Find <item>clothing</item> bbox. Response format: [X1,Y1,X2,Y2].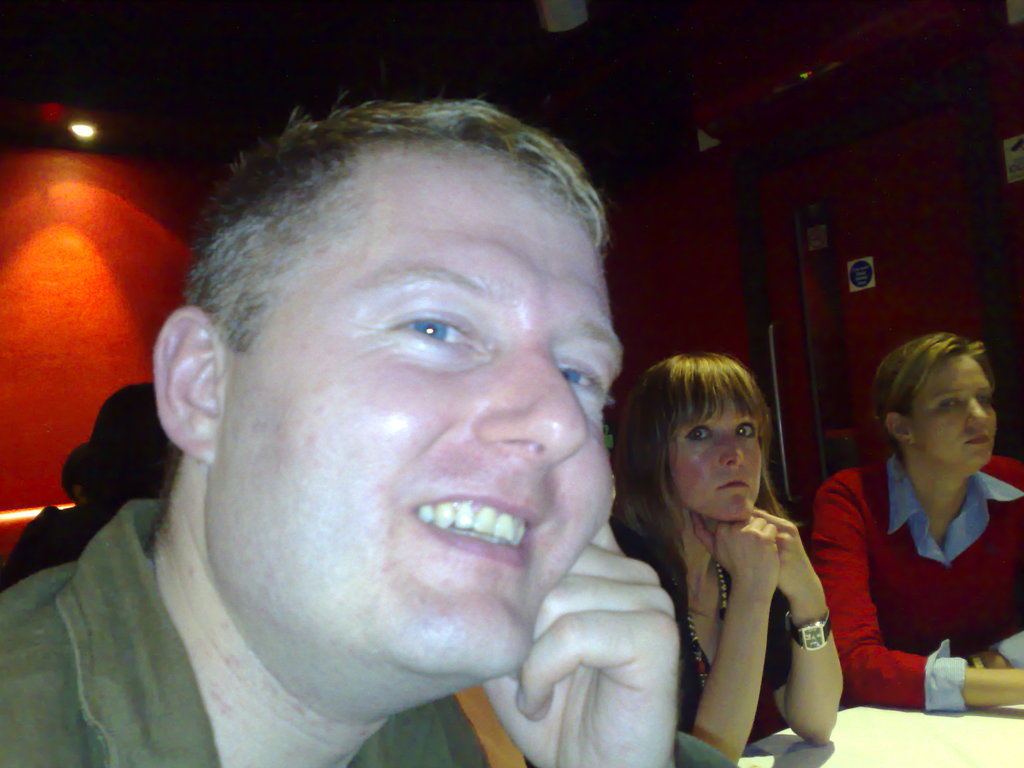
[820,418,1012,706].
